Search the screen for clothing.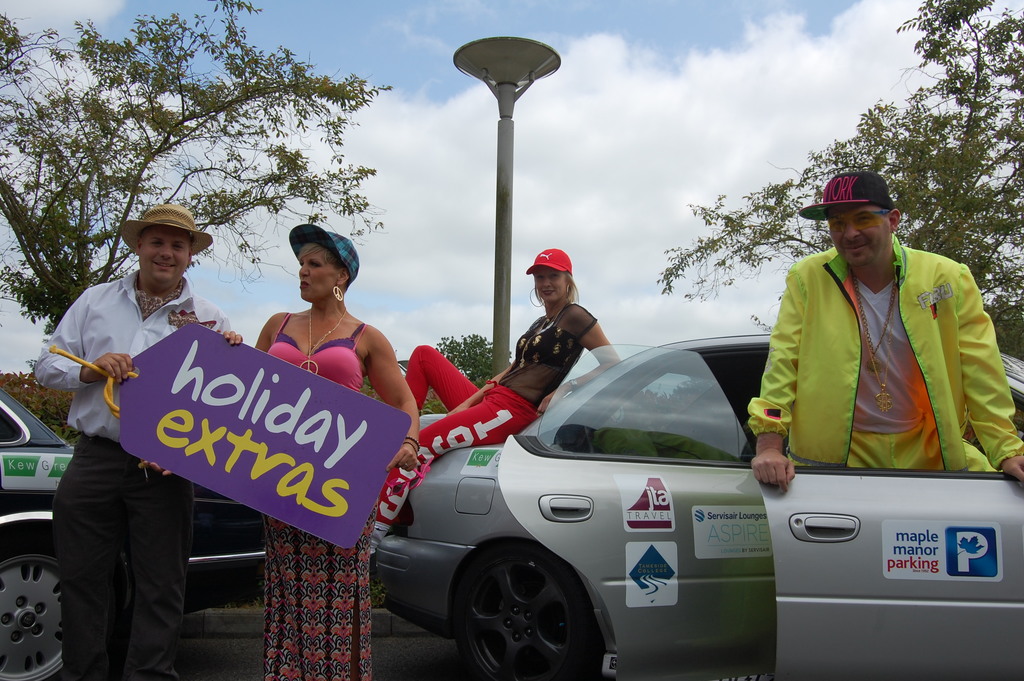
Found at [256,310,378,680].
